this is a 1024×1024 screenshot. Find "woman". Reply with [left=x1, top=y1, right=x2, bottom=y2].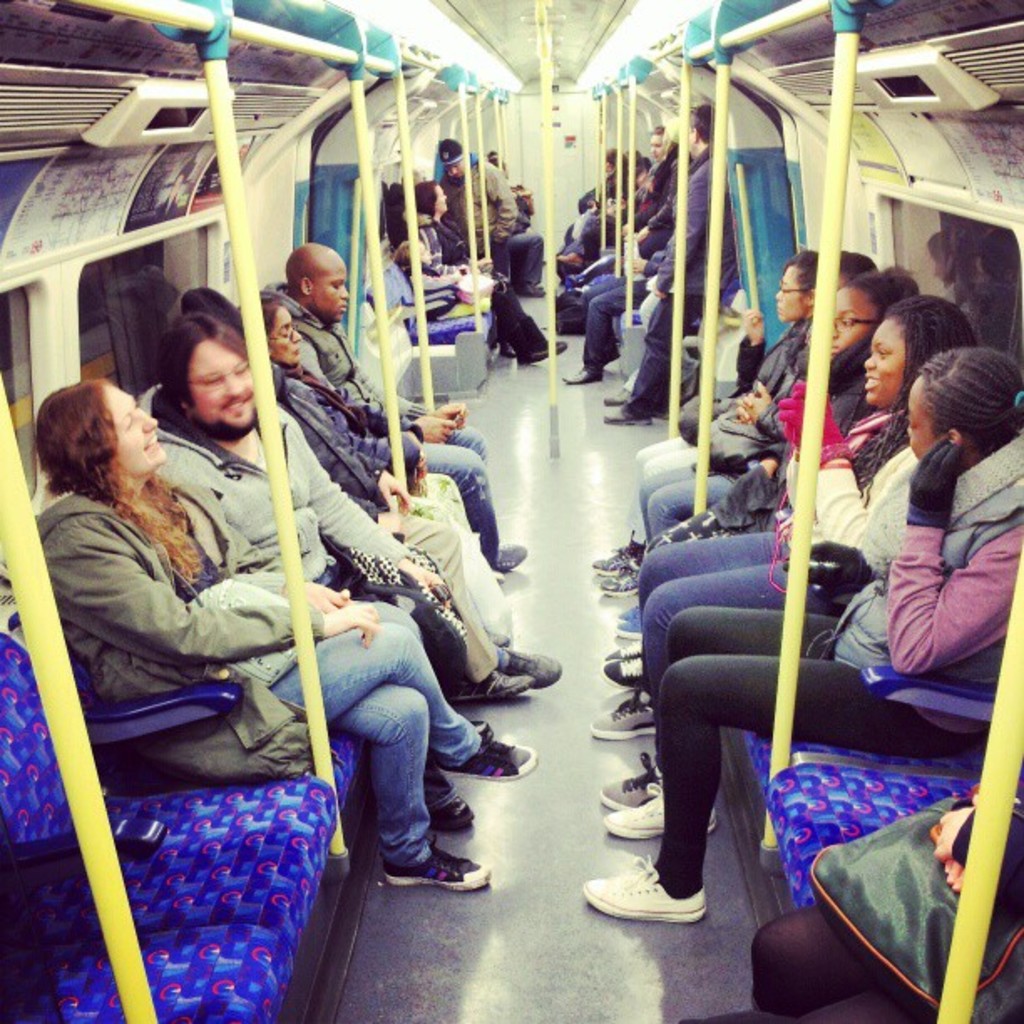
[left=32, top=383, right=530, bottom=890].
